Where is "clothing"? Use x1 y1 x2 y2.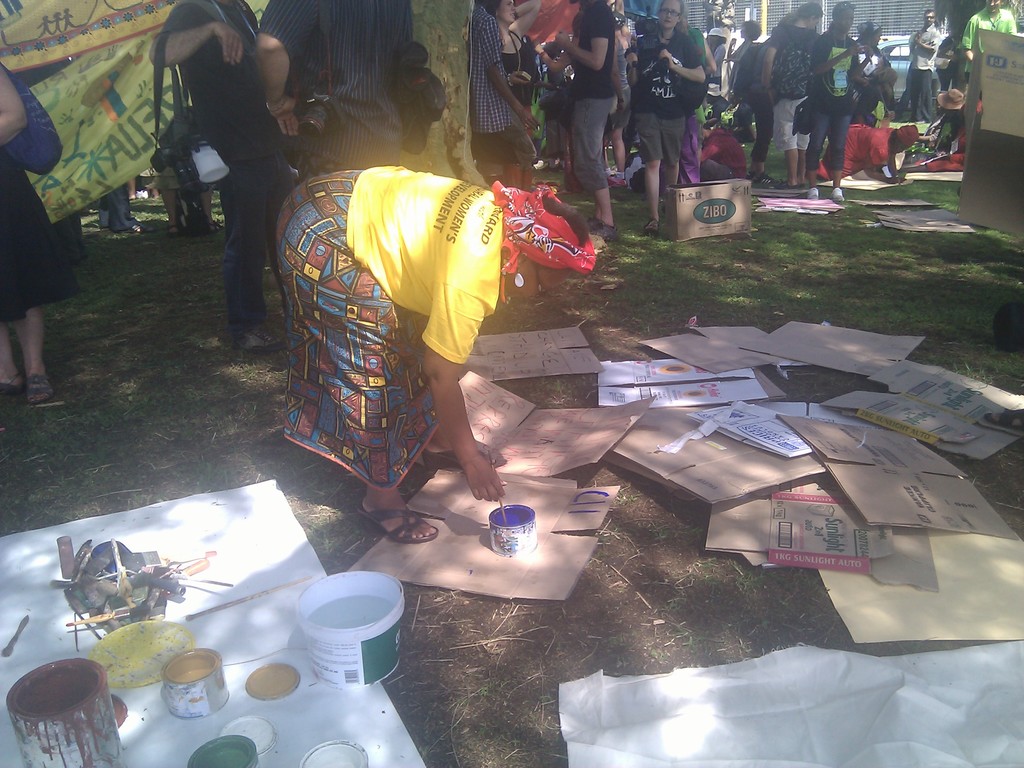
763 17 826 156.
